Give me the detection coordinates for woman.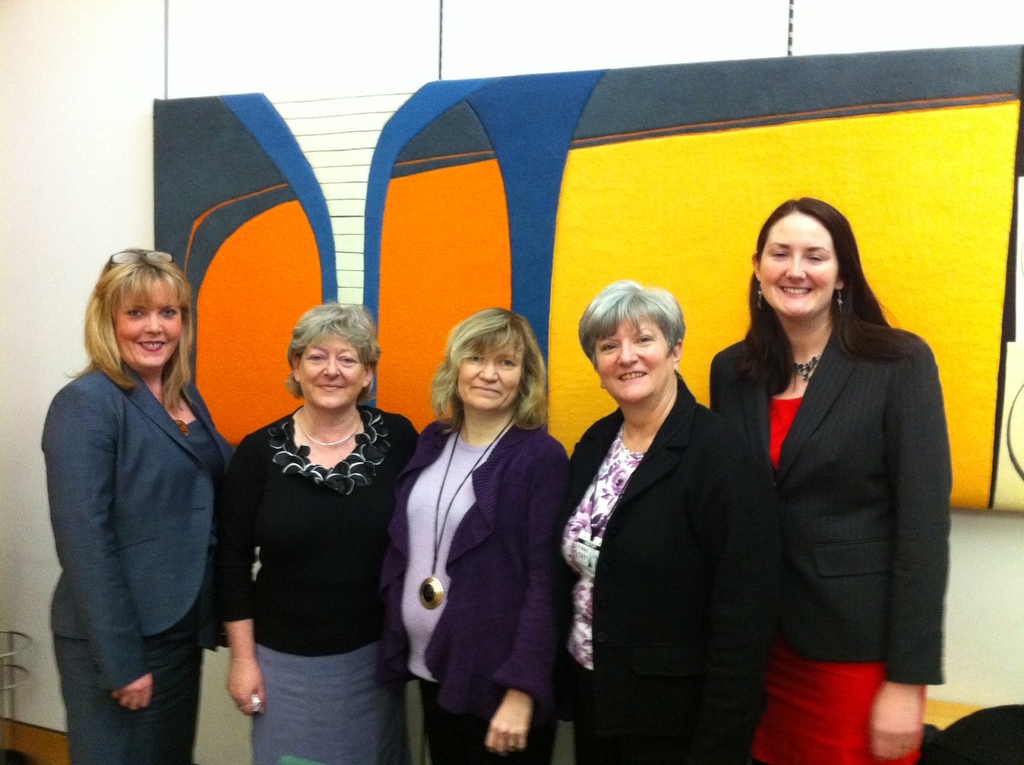
(left=557, top=276, right=770, bottom=764).
